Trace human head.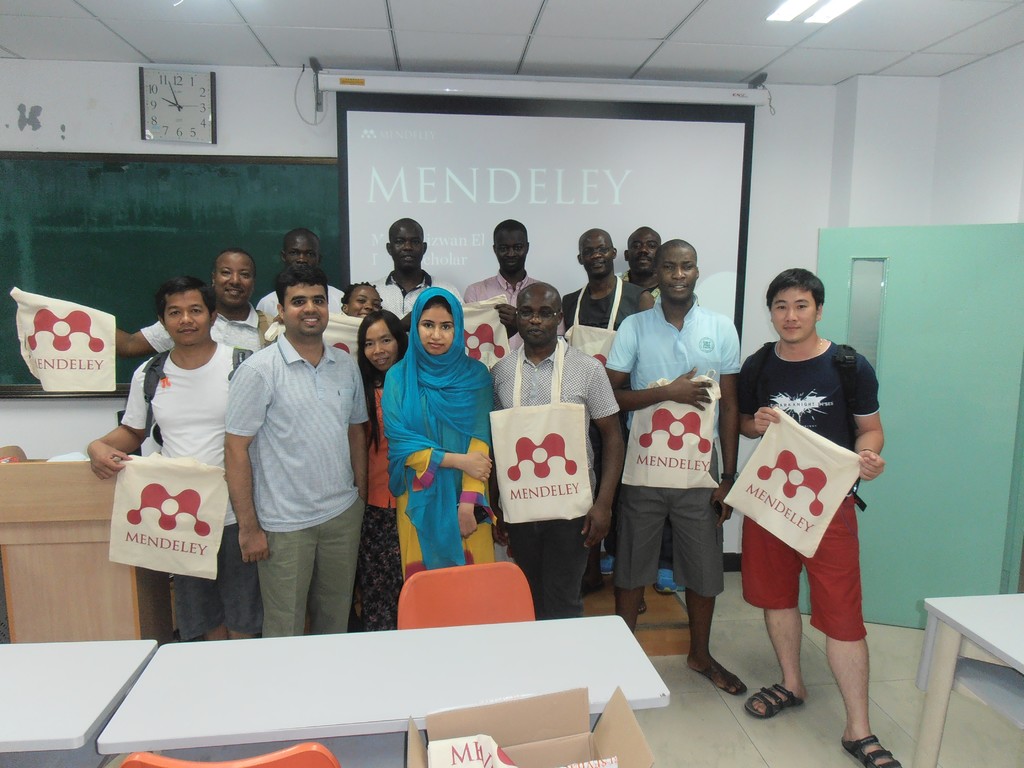
Traced to <bbox>627, 225, 662, 279</bbox>.
